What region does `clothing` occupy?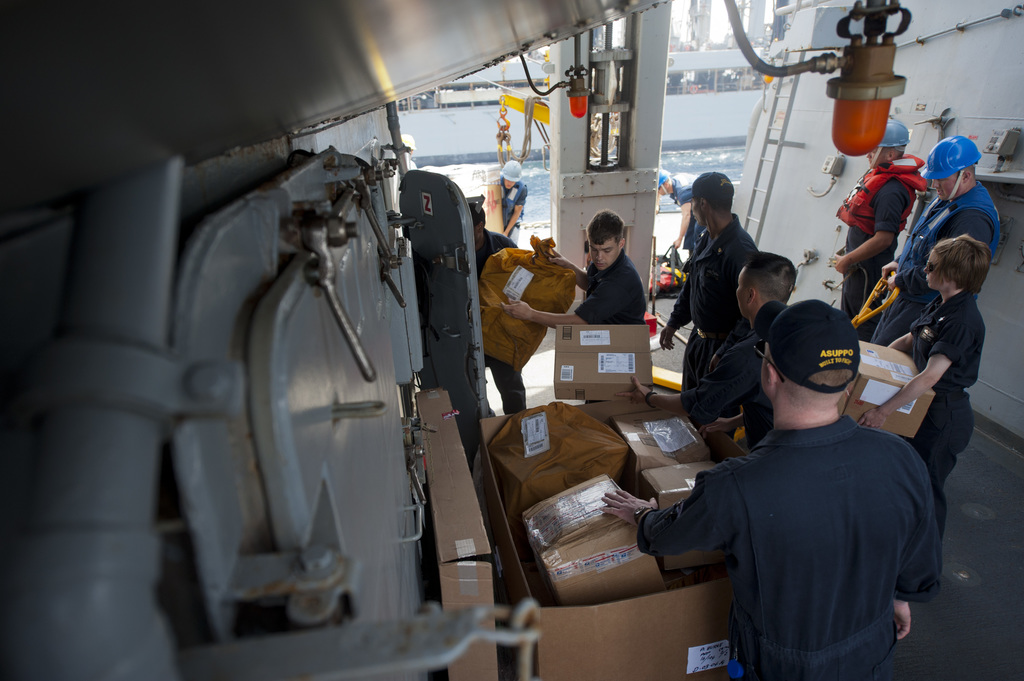
pyautogui.locateOnScreen(675, 301, 789, 449).
